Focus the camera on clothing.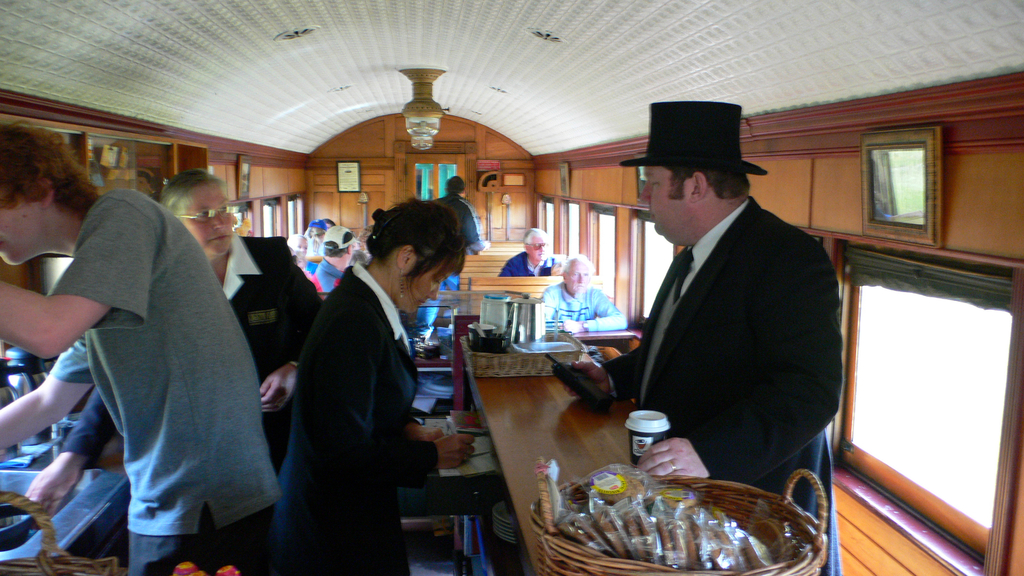
Focus region: box(68, 233, 321, 462).
